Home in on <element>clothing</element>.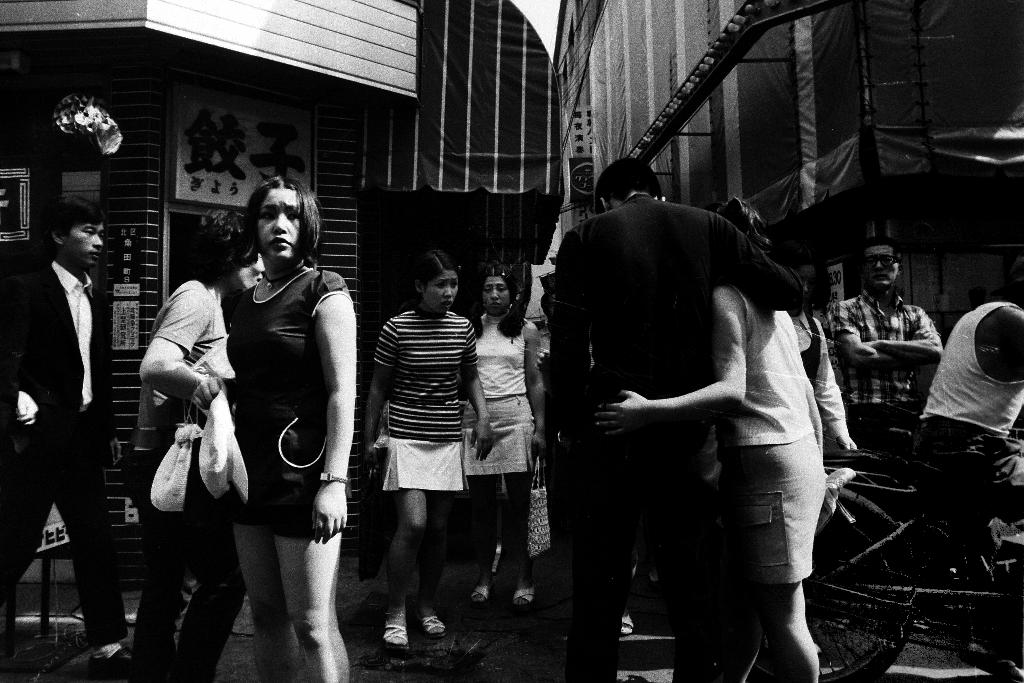
Homed in at (226, 263, 356, 541).
